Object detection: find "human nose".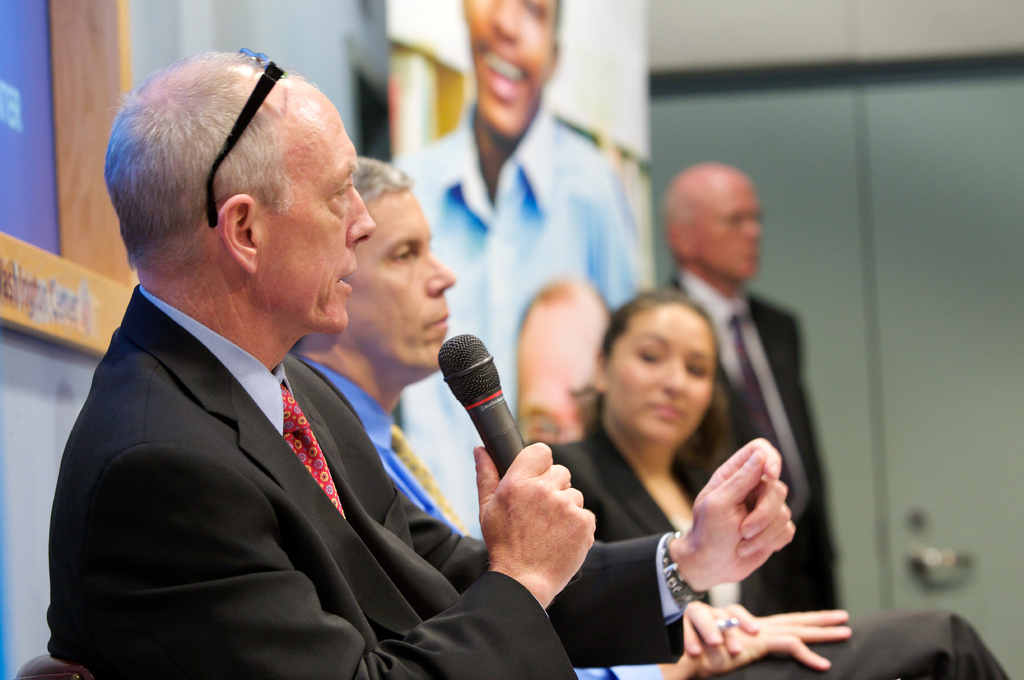
left=422, top=247, right=455, bottom=297.
